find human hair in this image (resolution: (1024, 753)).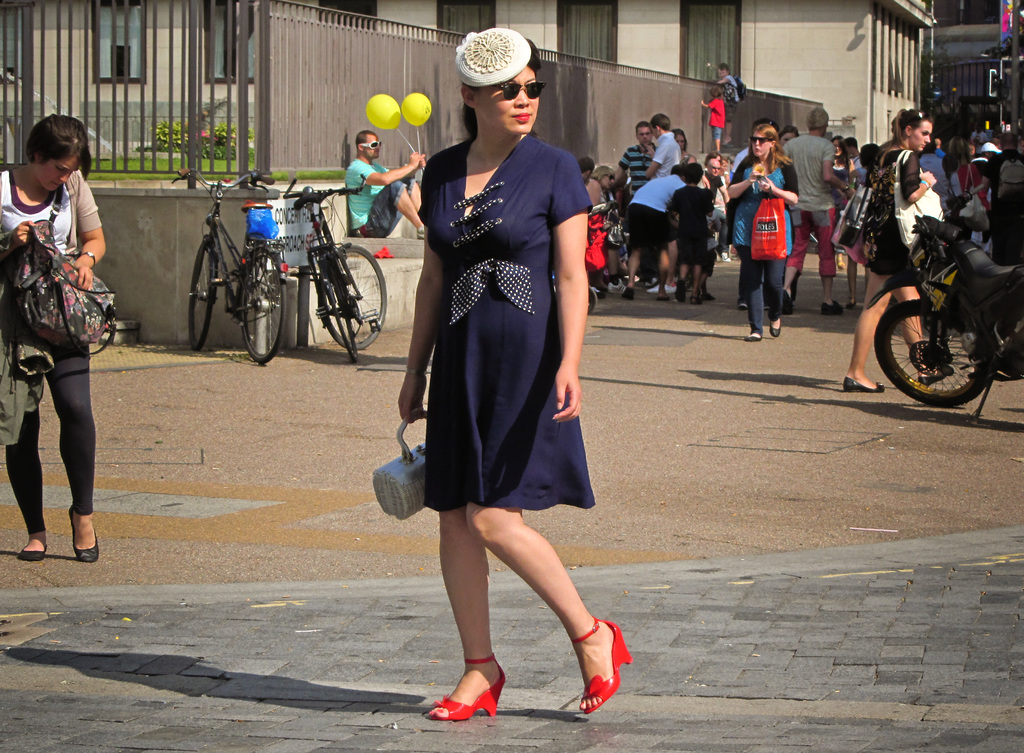
locate(669, 164, 704, 186).
